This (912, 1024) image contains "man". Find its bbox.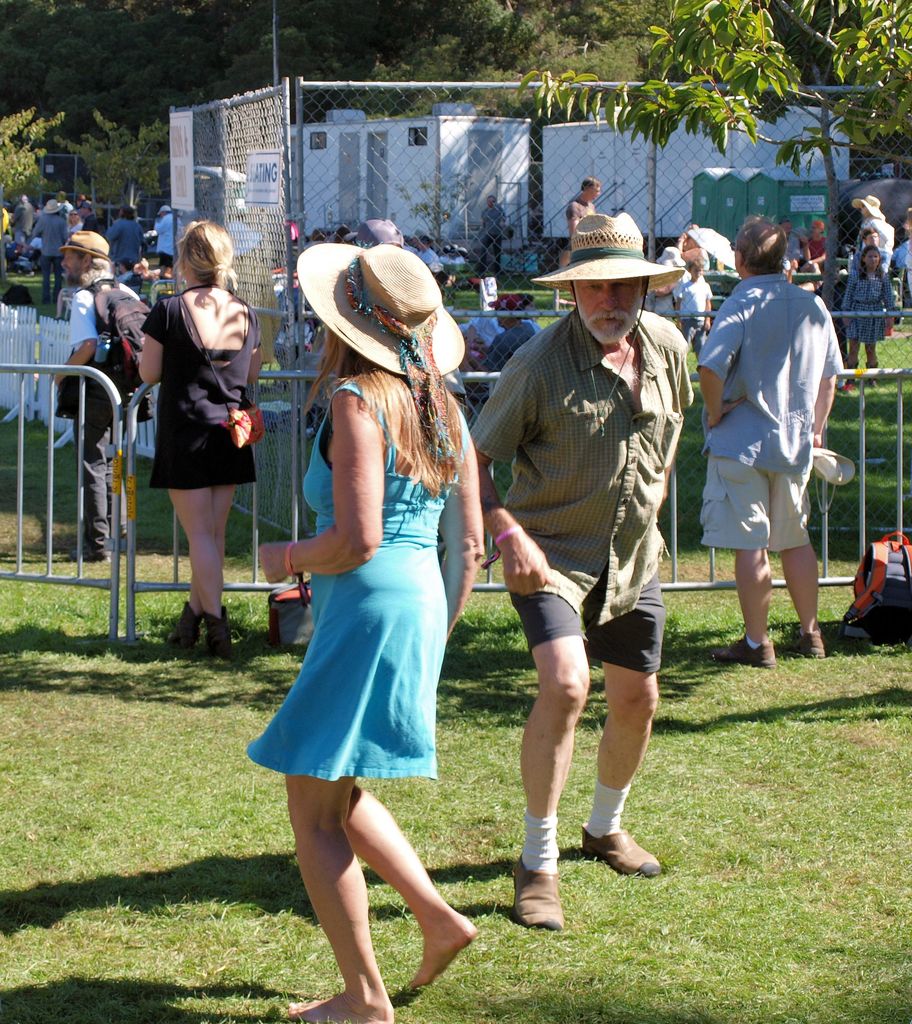
(x1=74, y1=202, x2=100, y2=235).
